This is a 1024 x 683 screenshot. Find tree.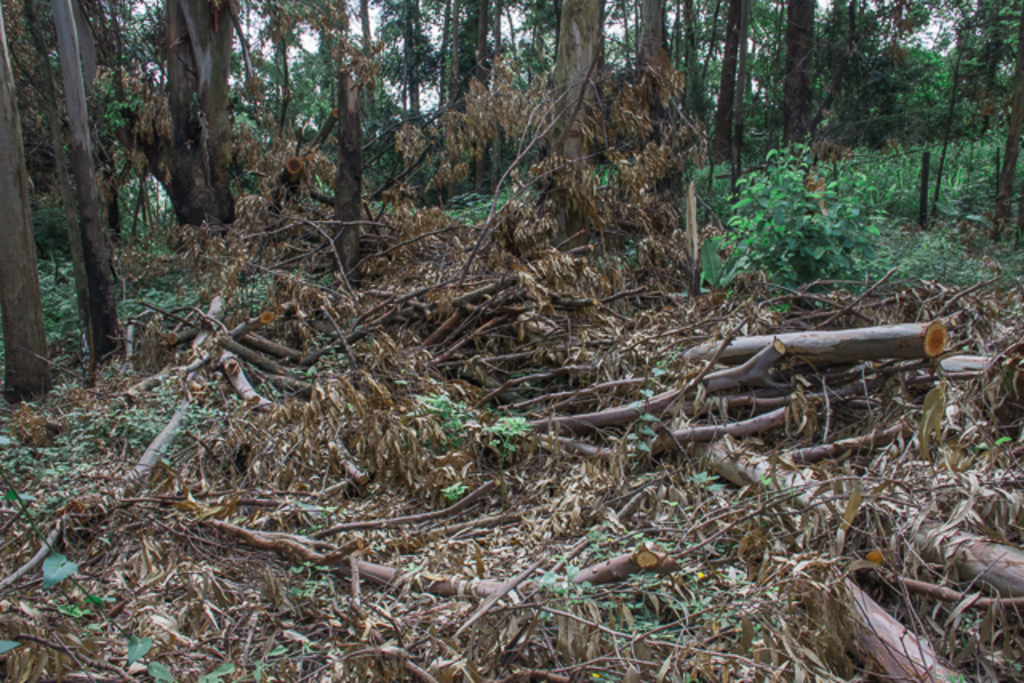
Bounding box: x1=786 y1=0 x2=819 y2=146.
